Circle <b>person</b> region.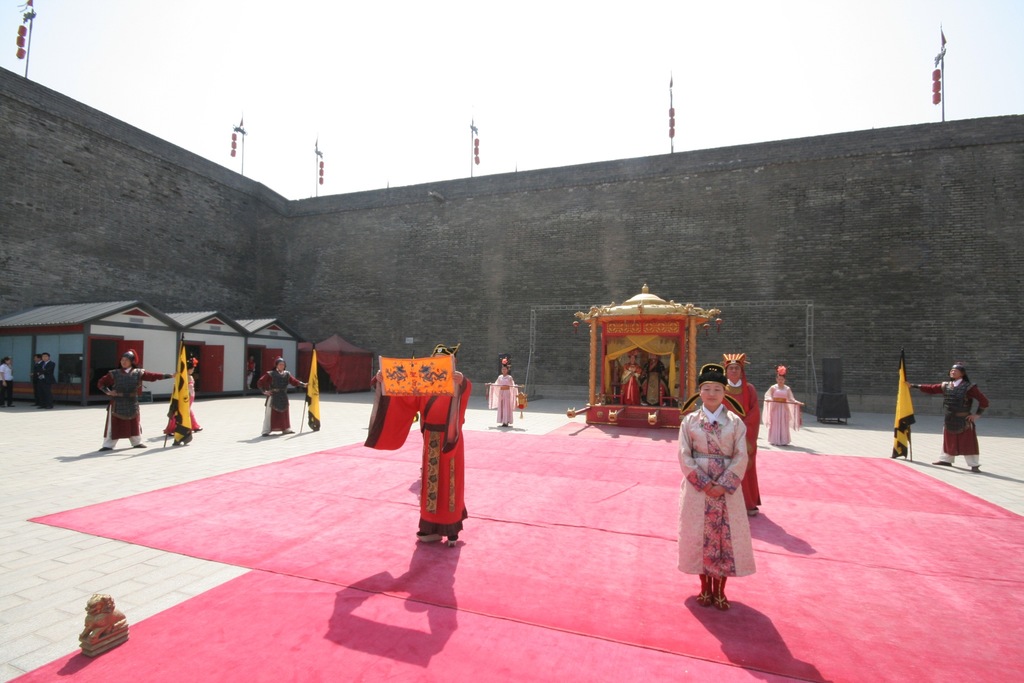
Region: crop(245, 350, 267, 390).
